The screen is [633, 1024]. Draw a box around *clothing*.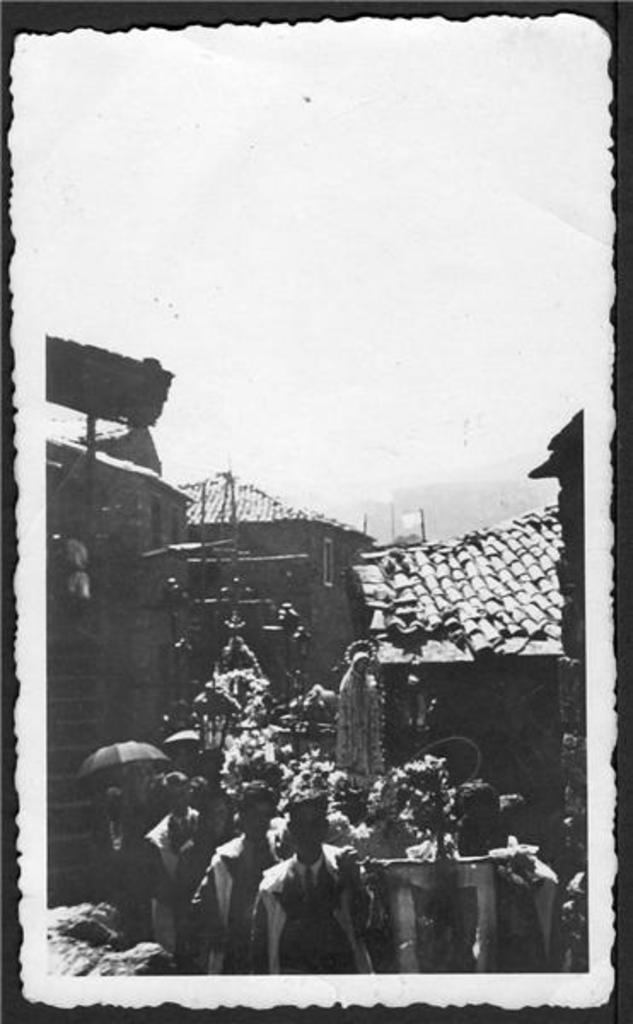
(left=258, top=821, right=365, bottom=980).
